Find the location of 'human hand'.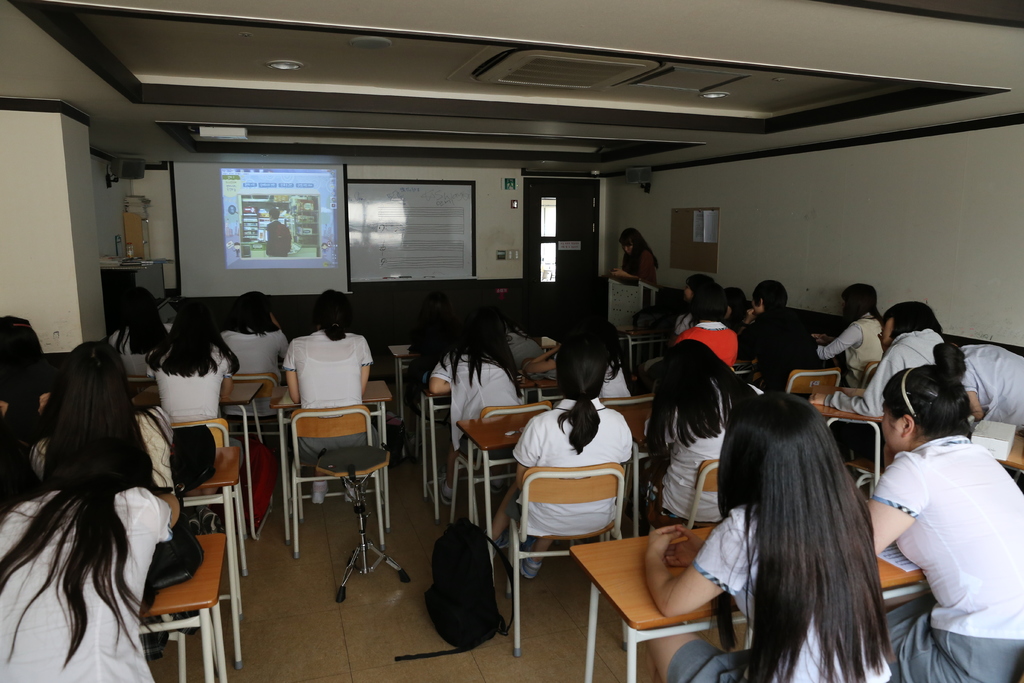
Location: bbox=(645, 522, 687, 557).
